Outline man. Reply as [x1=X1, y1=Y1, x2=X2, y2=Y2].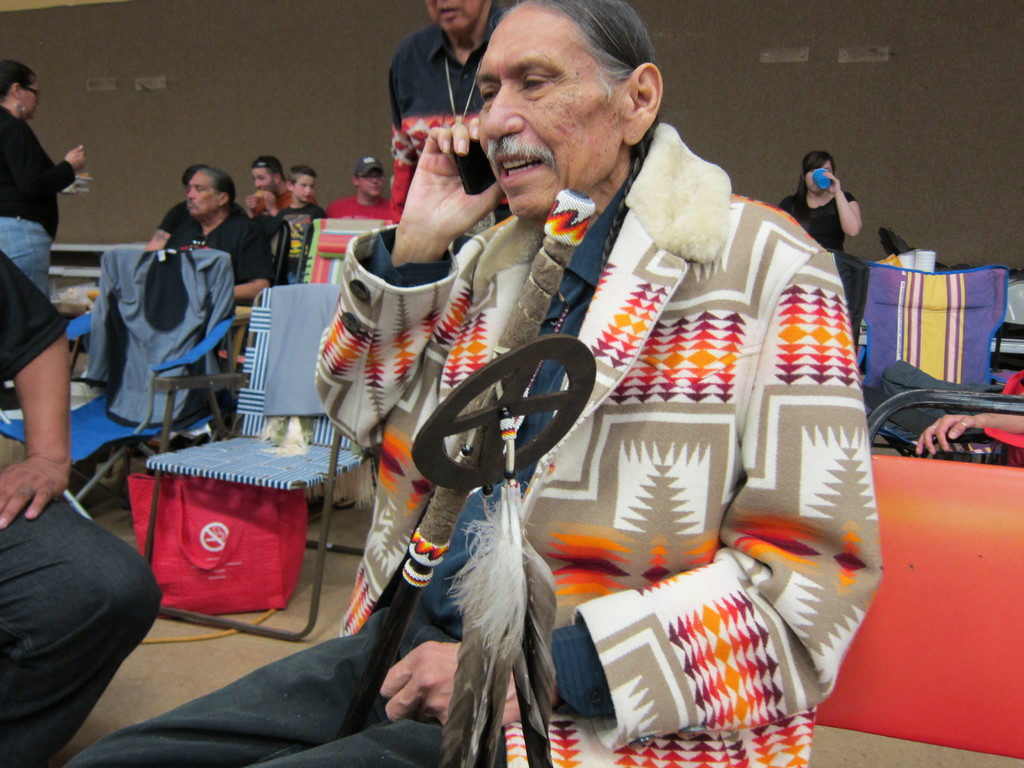
[x1=61, y1=0, x2=882, y2=767].
